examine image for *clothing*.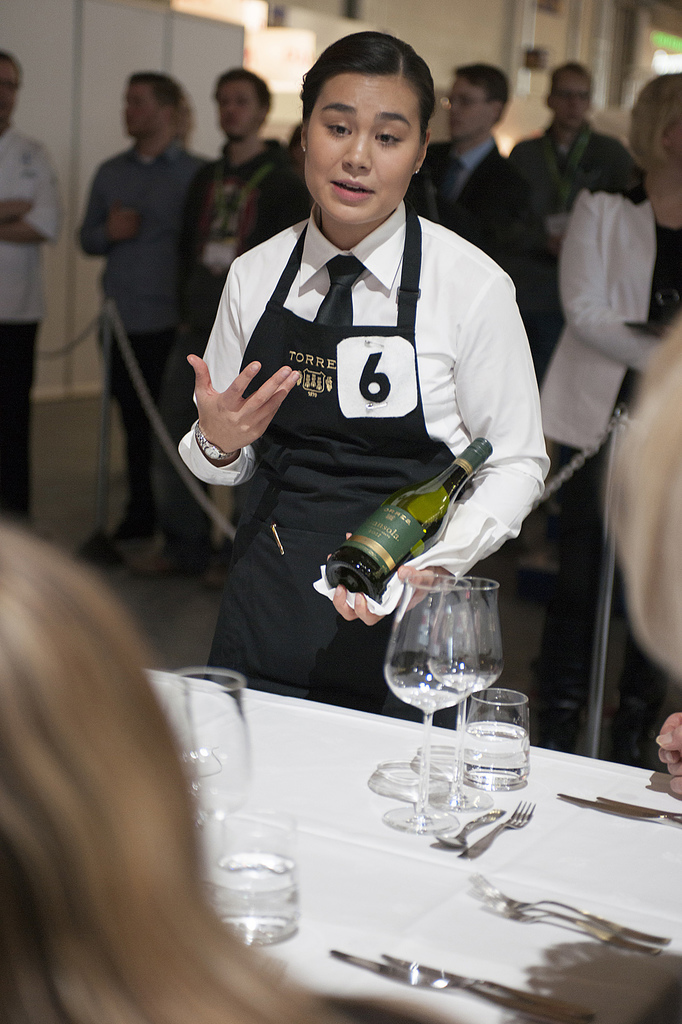
Examination result: 71 129 207 557.
